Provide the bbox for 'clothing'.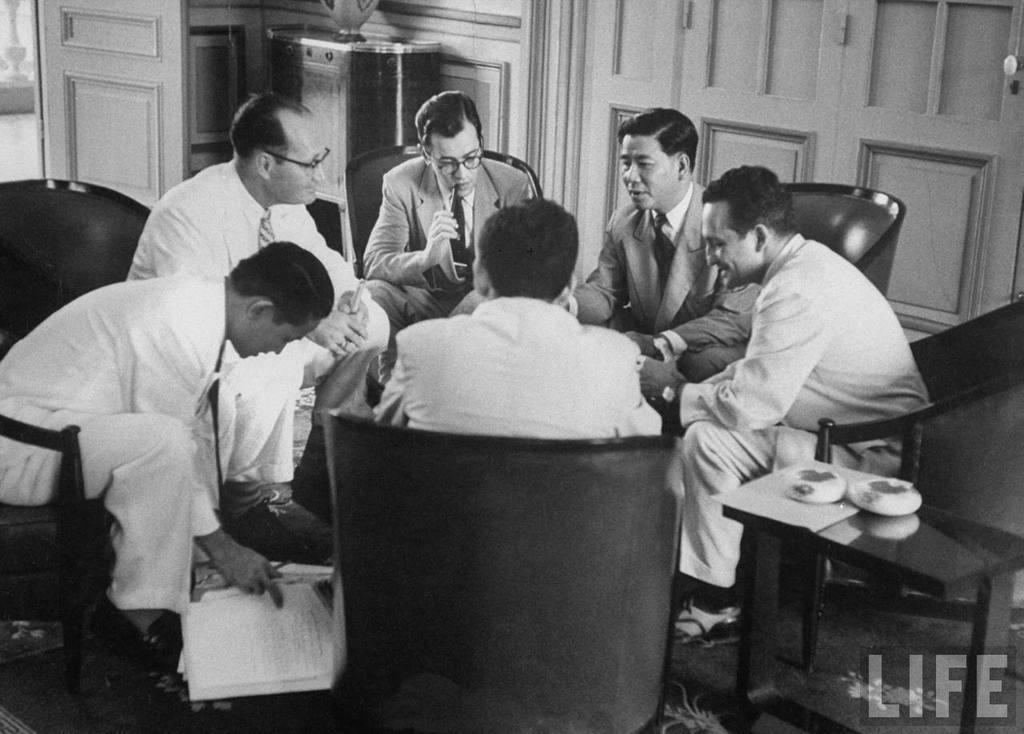
left=377, top=291, right=666, bottom=435.
